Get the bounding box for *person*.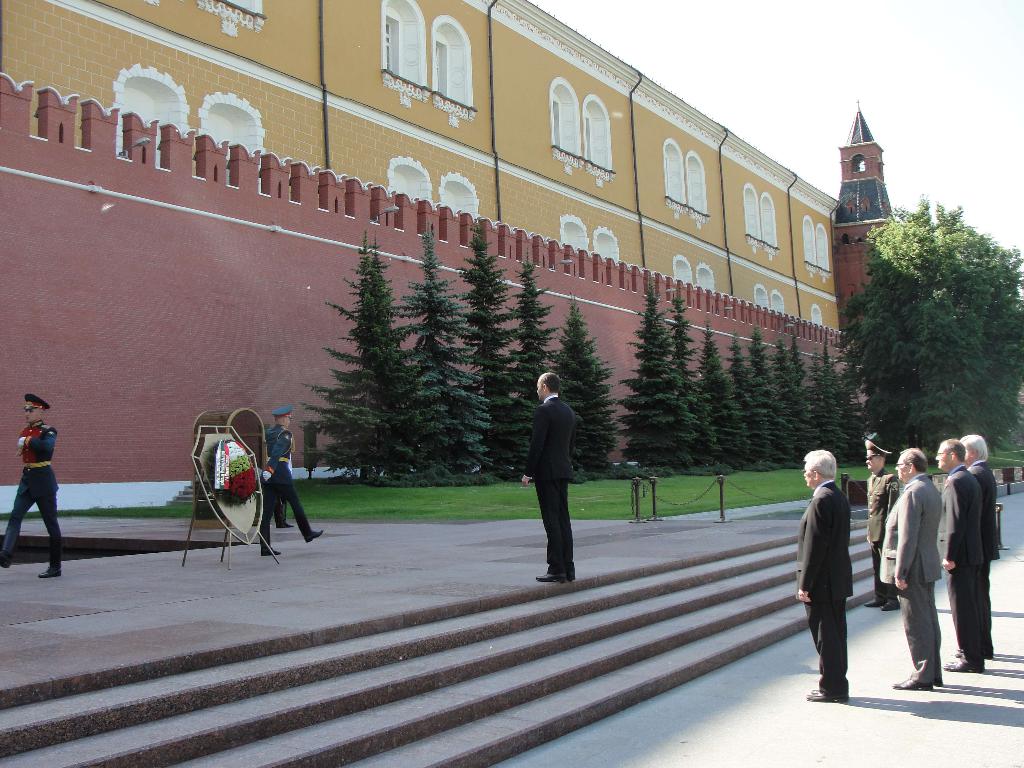
locate(791, 450, 853, 705).
